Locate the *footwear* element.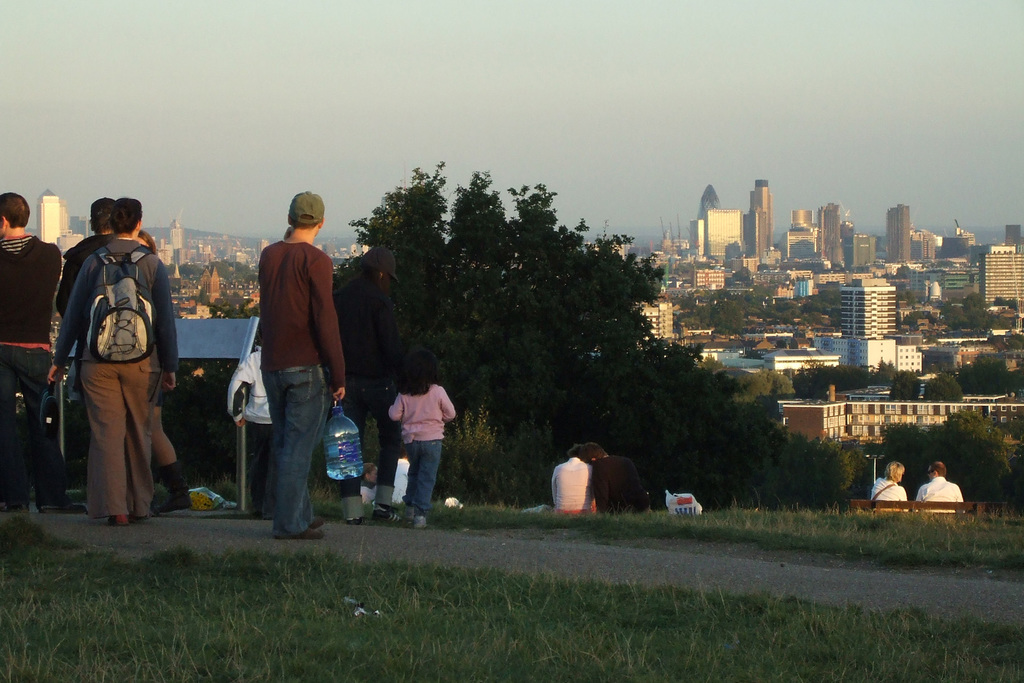
Element bbox: [left=275, top=521, right=329, bottom=542].
